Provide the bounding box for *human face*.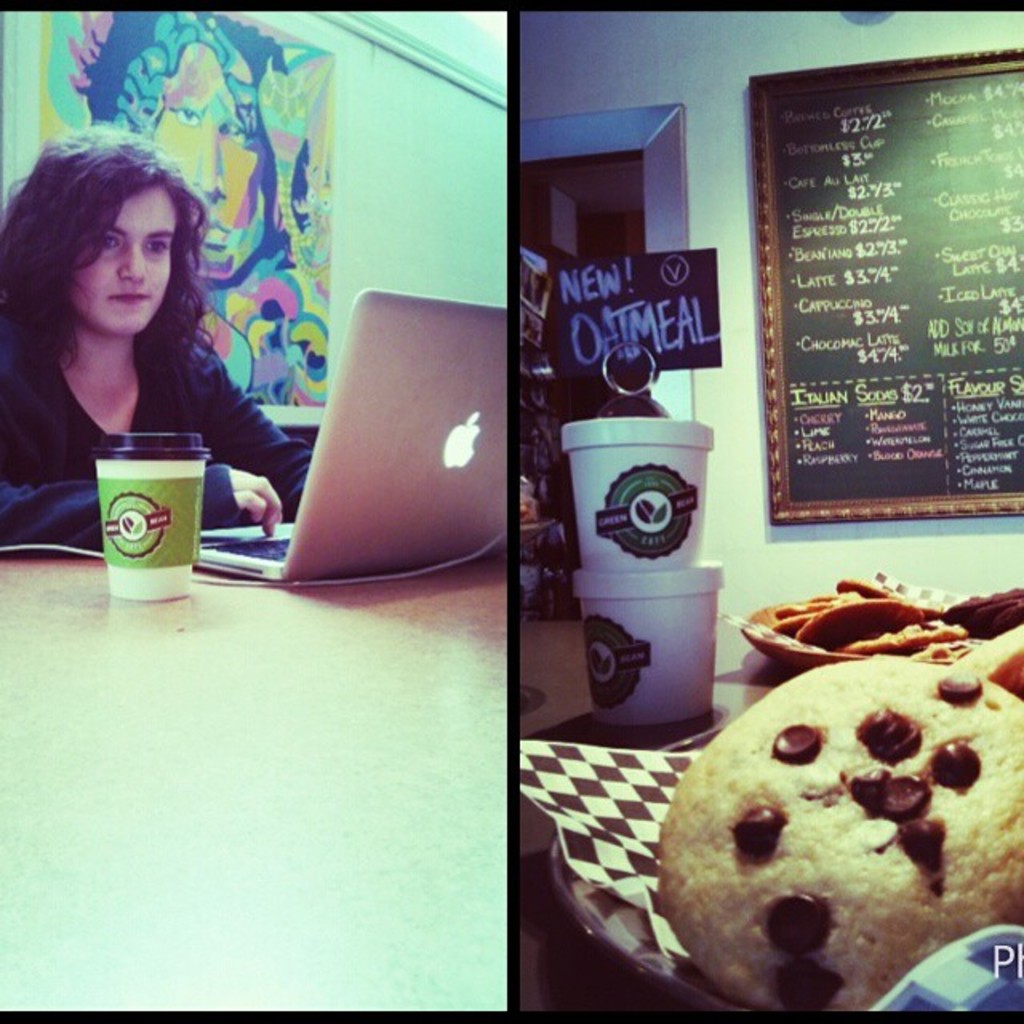
70 181 174 339.
